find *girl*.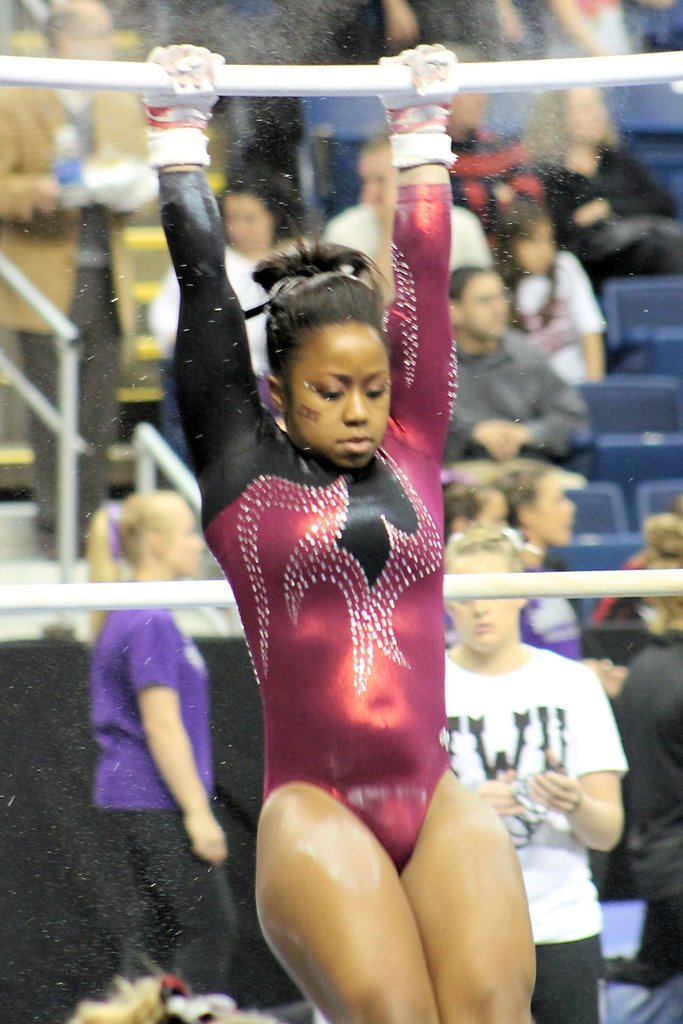
select_region(445, 526, 627, 1023).
